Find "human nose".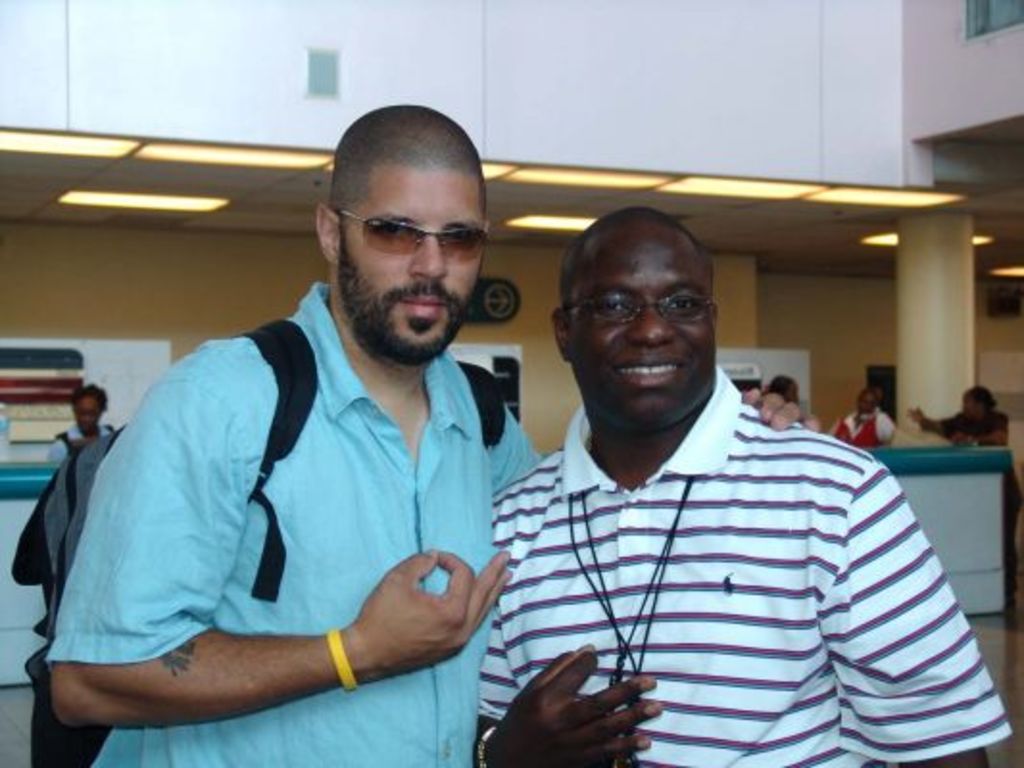
detection(632, 301, 672, 344).
